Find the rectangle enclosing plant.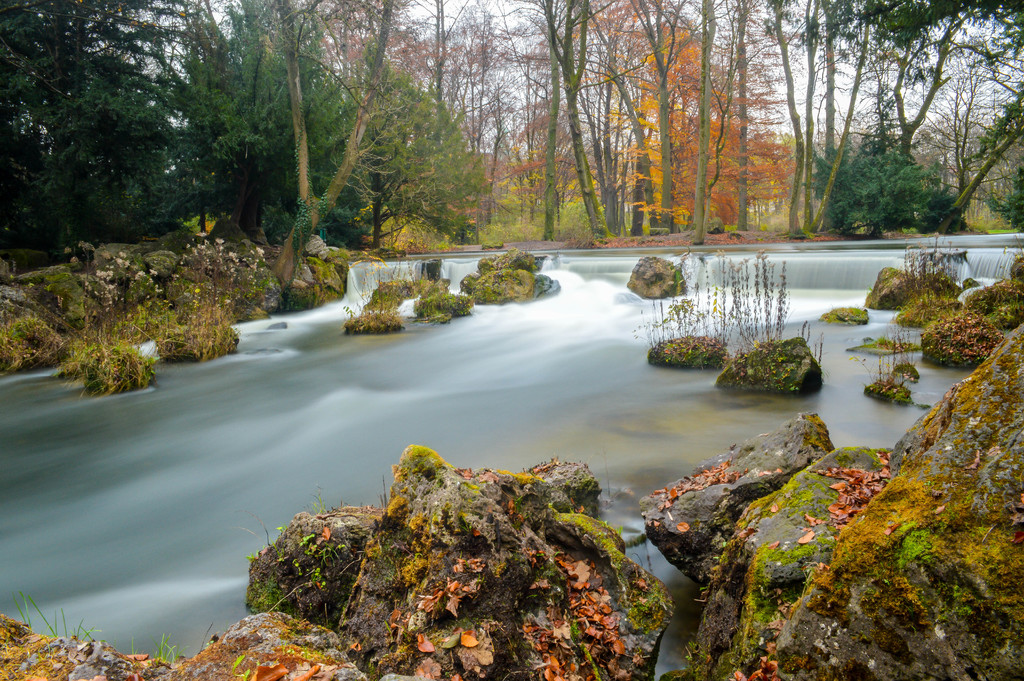
left=199, top=623, right=219, bottom=653.
